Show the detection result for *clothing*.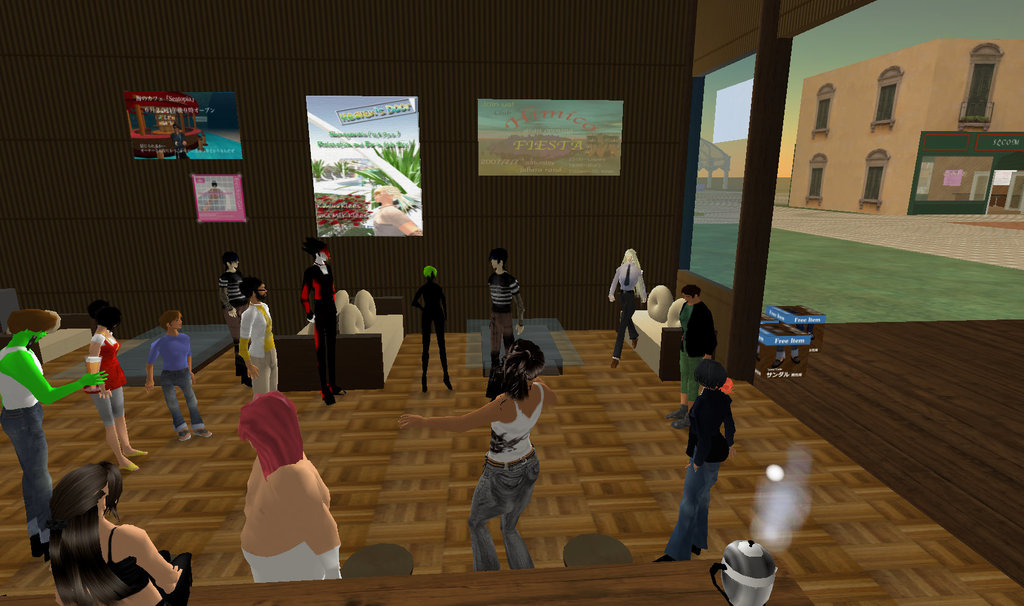
bbox=(413, 278, 449, 374).
